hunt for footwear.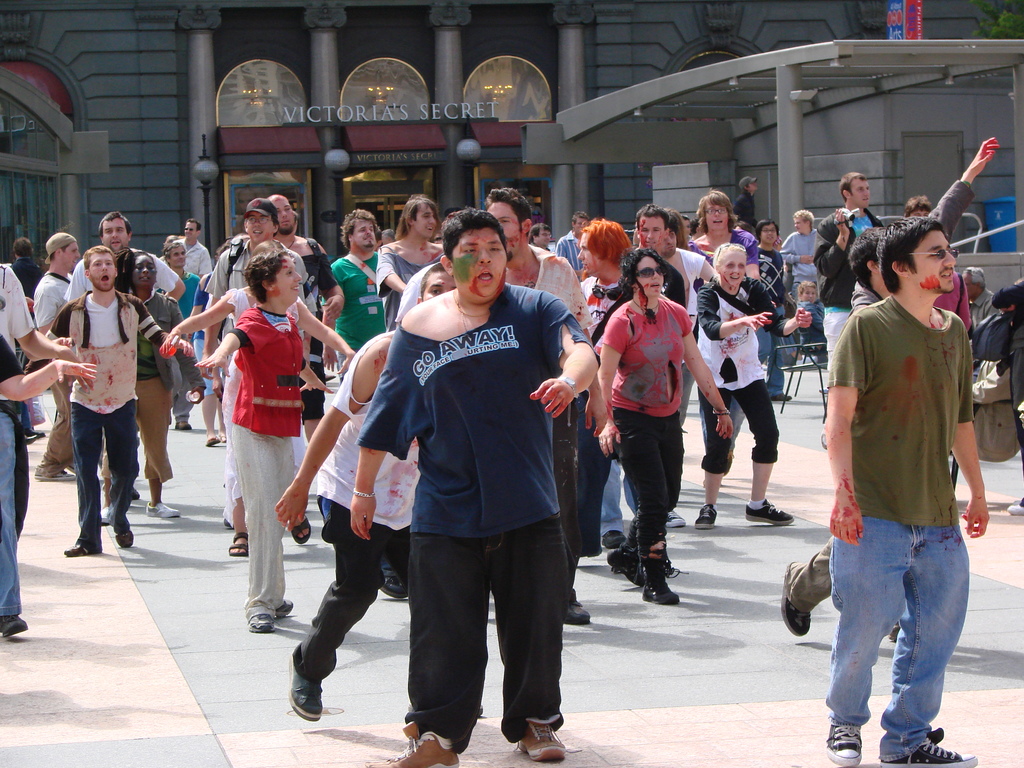
Hunted down at box(115, 529, 131, 547).
